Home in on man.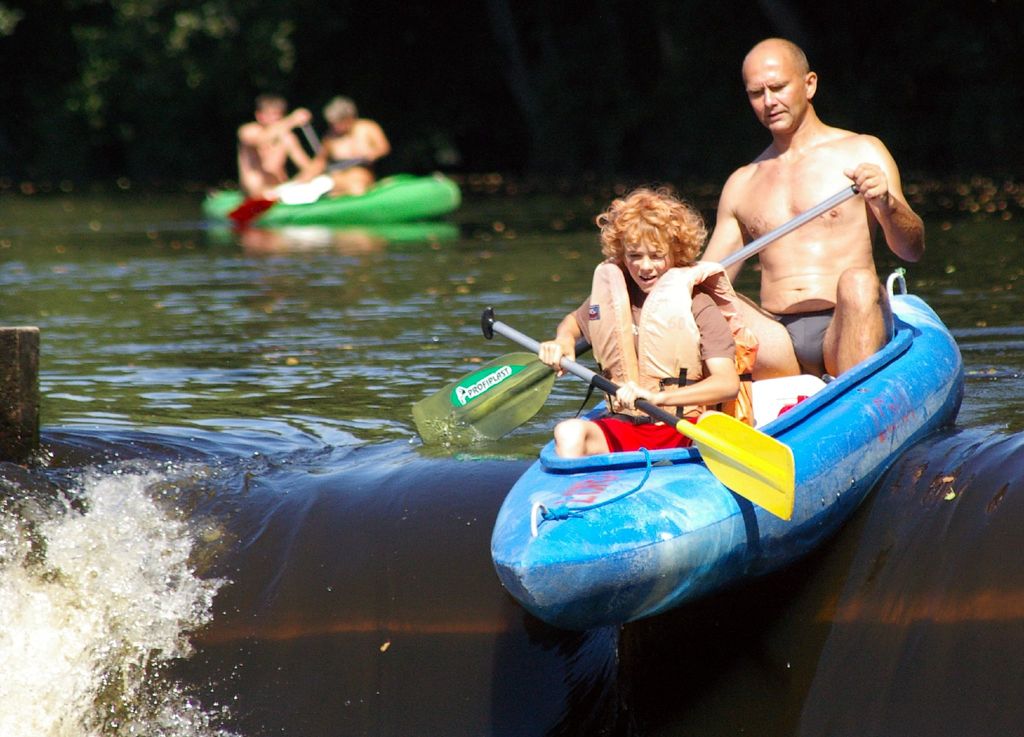
Homed in at pyautogui.locateOnScreen(536, 185, 748, 458).
